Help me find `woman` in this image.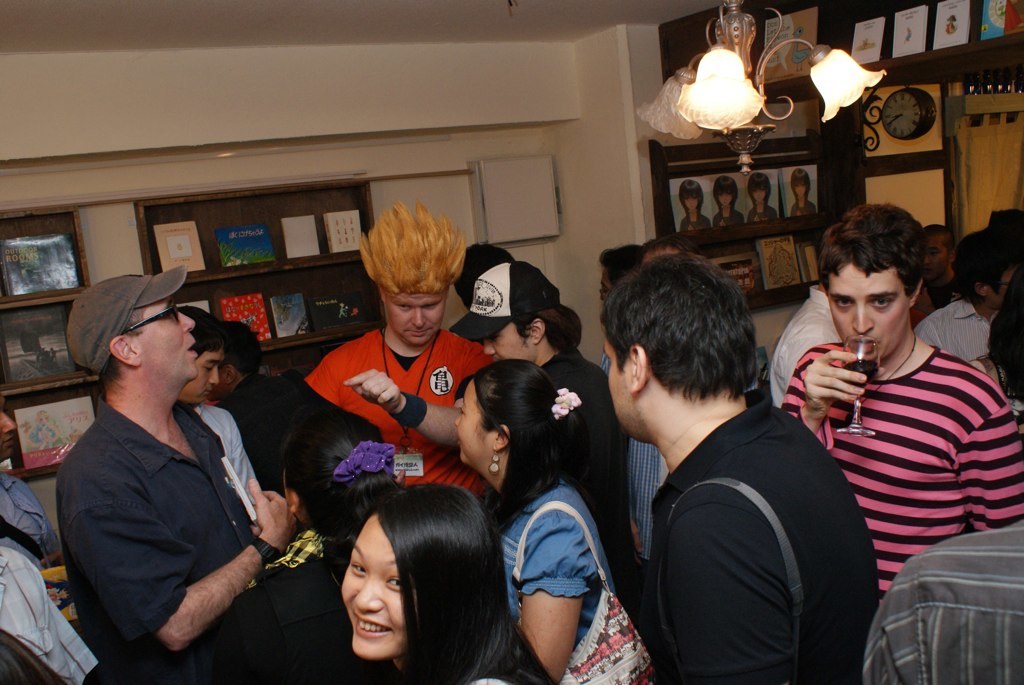
Found it: bbox=[196, 410, 409, 684].
